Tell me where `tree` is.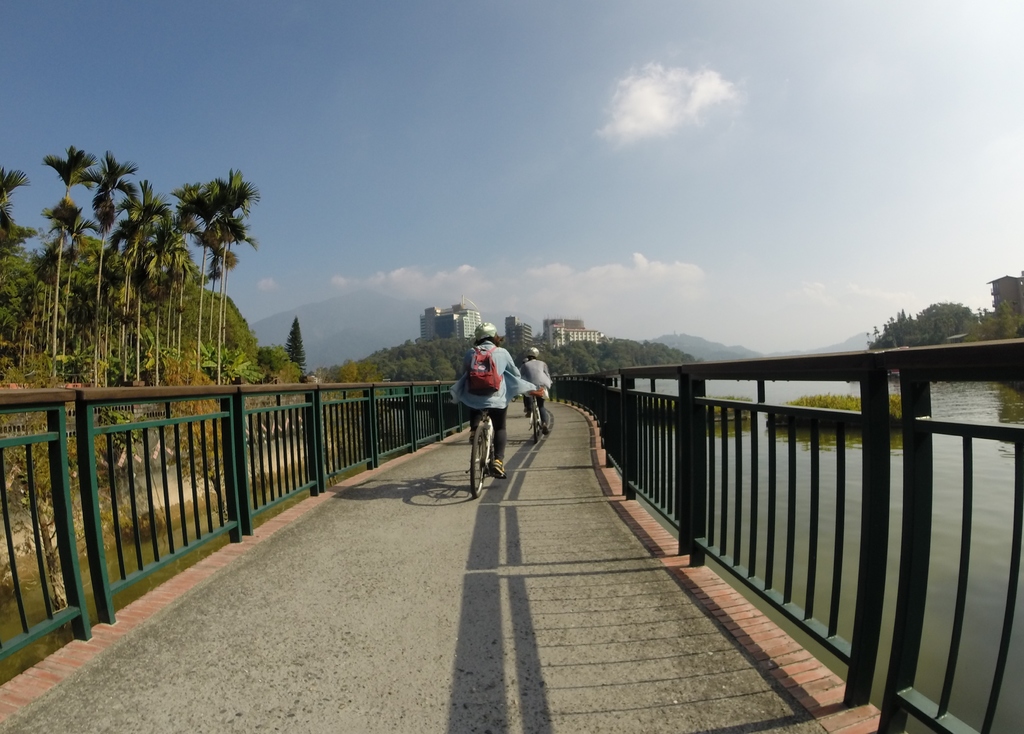
`tree` is at pyautogui.locateOnScreen(595, 331, 628, 378).
